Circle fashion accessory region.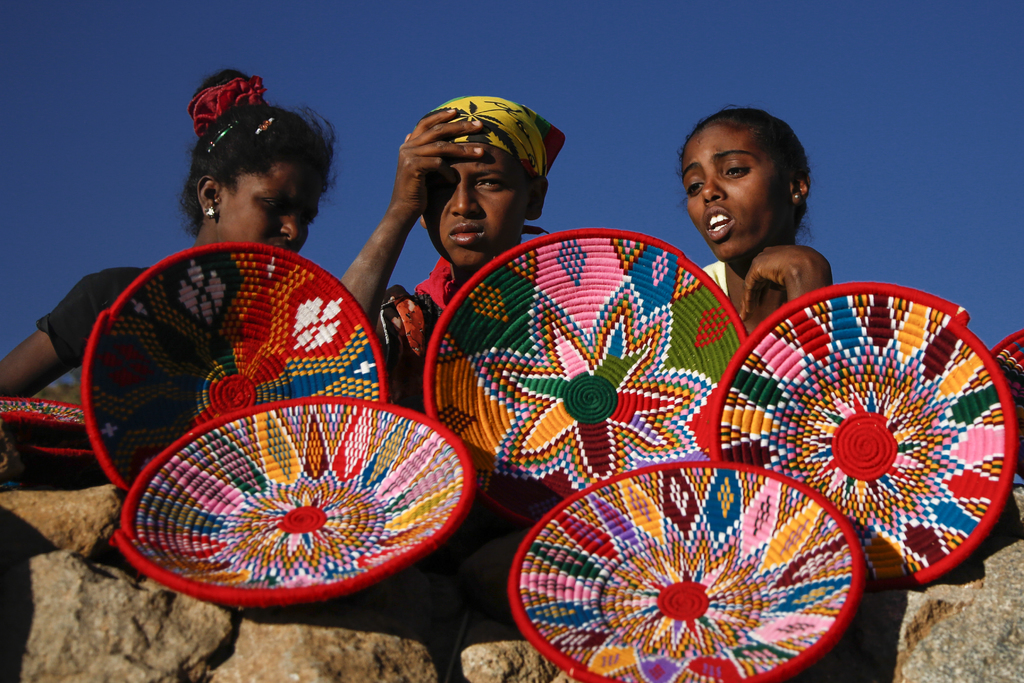
Region: {"x1": 252, "y1": 117, "x2": 273, "y2": 133}.
